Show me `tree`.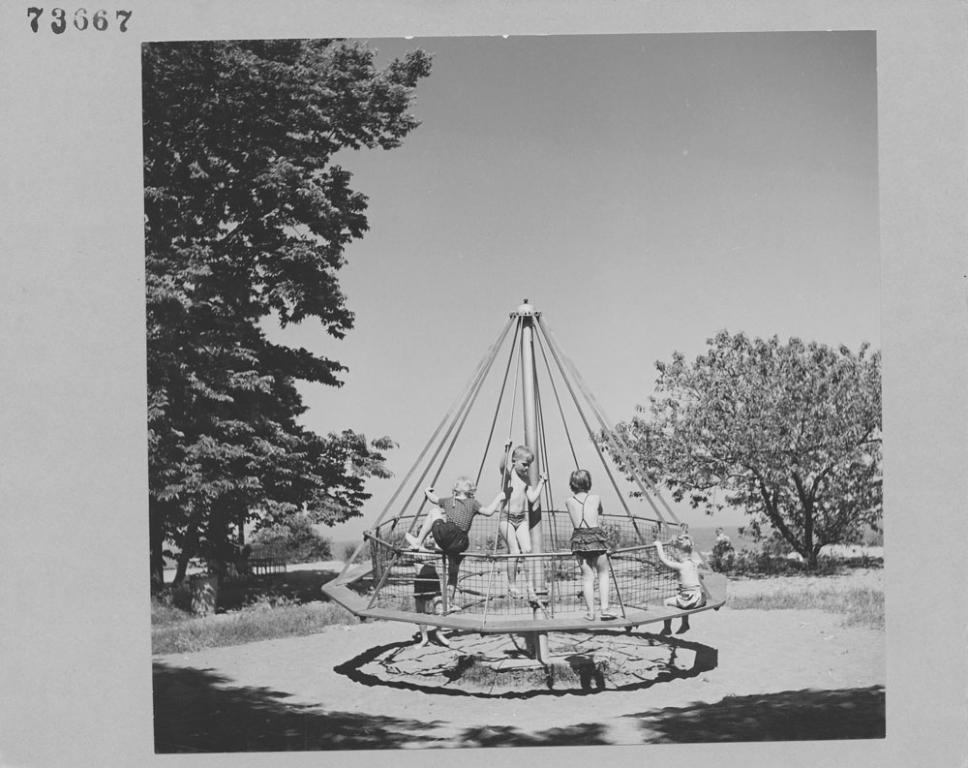
`tree` is here: box=[132, 49, 412, 645].
